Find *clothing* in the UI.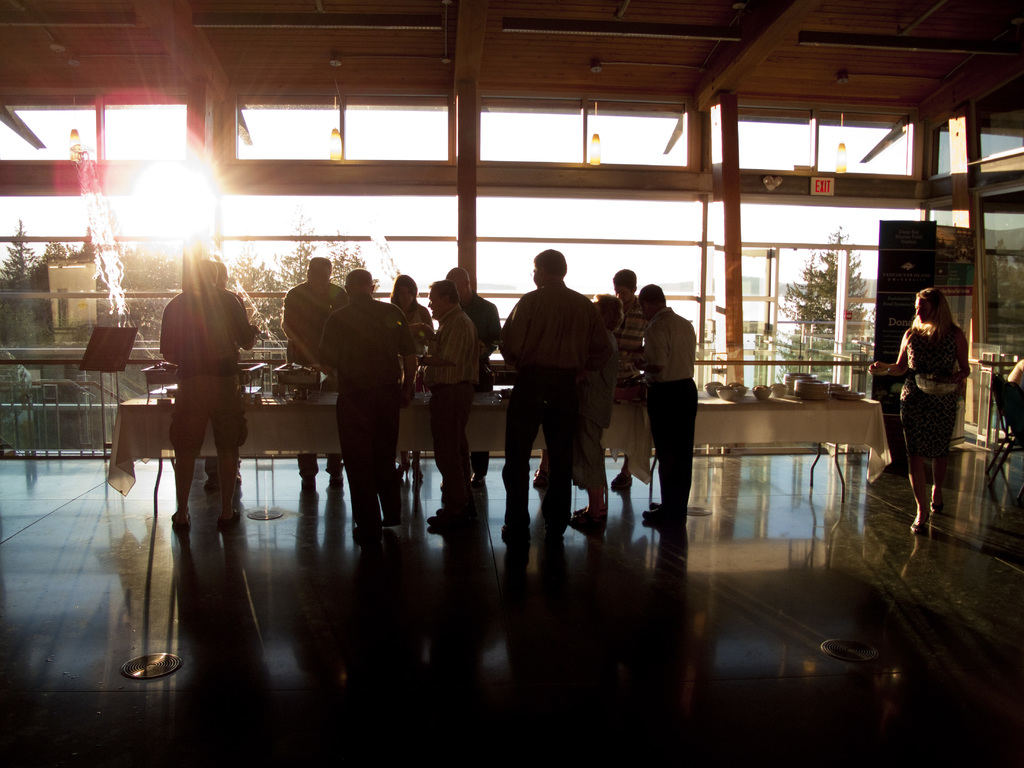
UI element at bbox(646, 302, 699, 507).
